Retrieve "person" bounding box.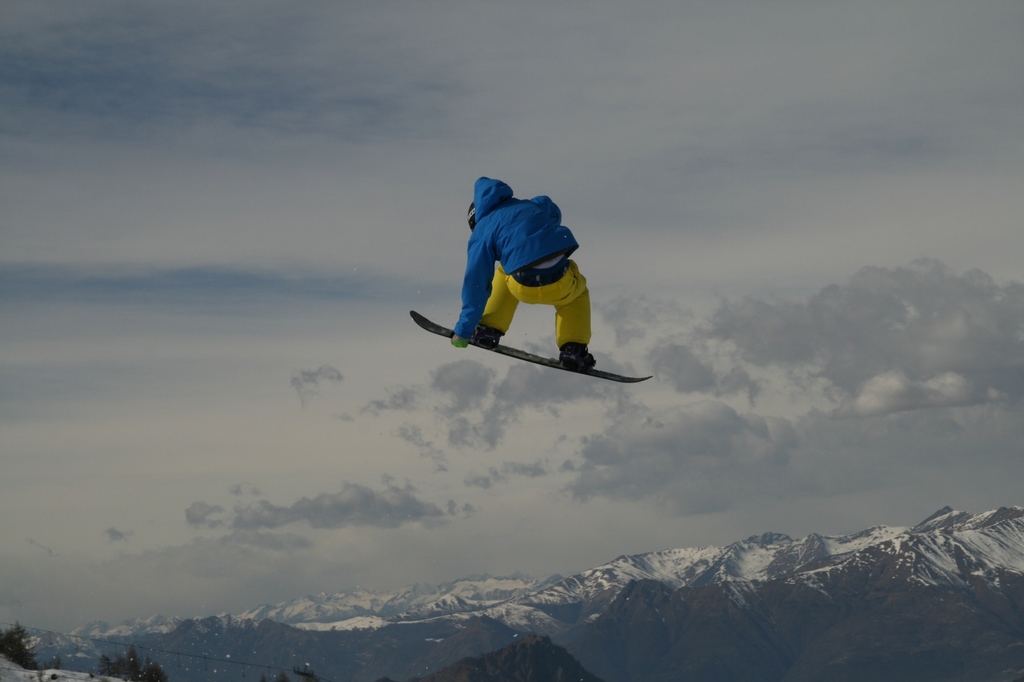
Bounding box: detection(437, 164, 637, 441).
